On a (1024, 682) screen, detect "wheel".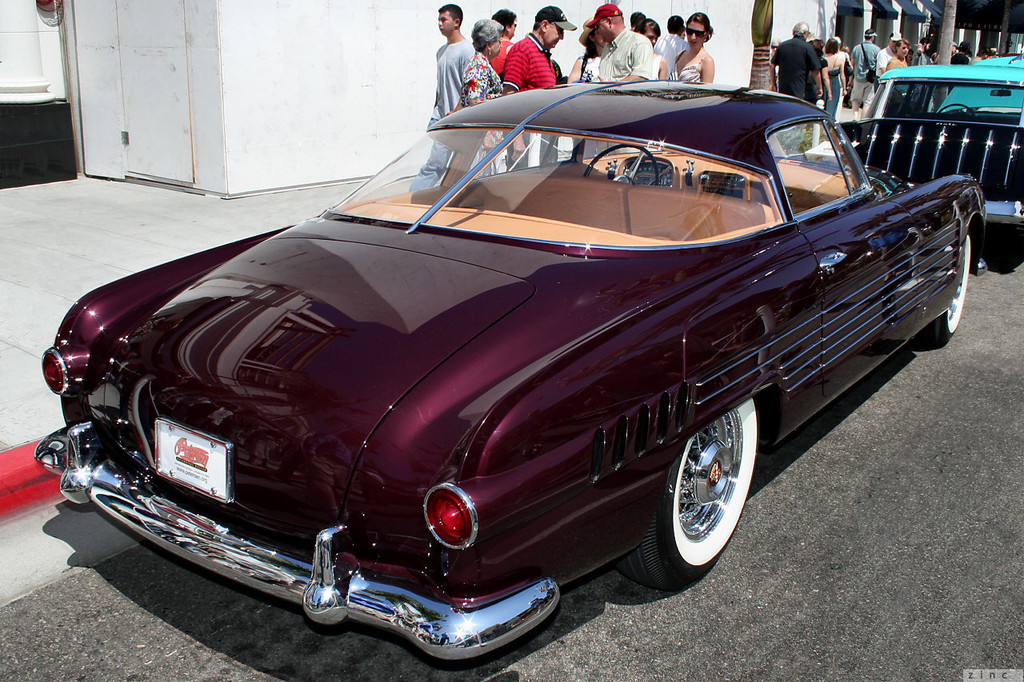
locate(914, 233, 971, 346).
